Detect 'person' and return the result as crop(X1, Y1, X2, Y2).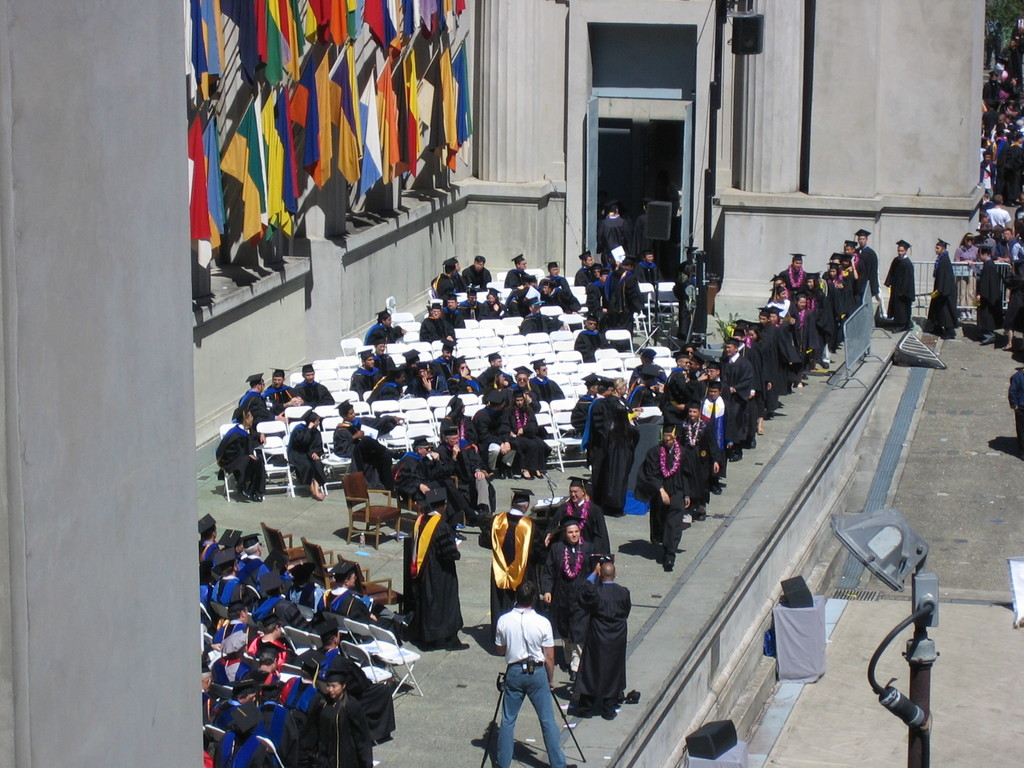
crop(444, 292, 467, 328).
